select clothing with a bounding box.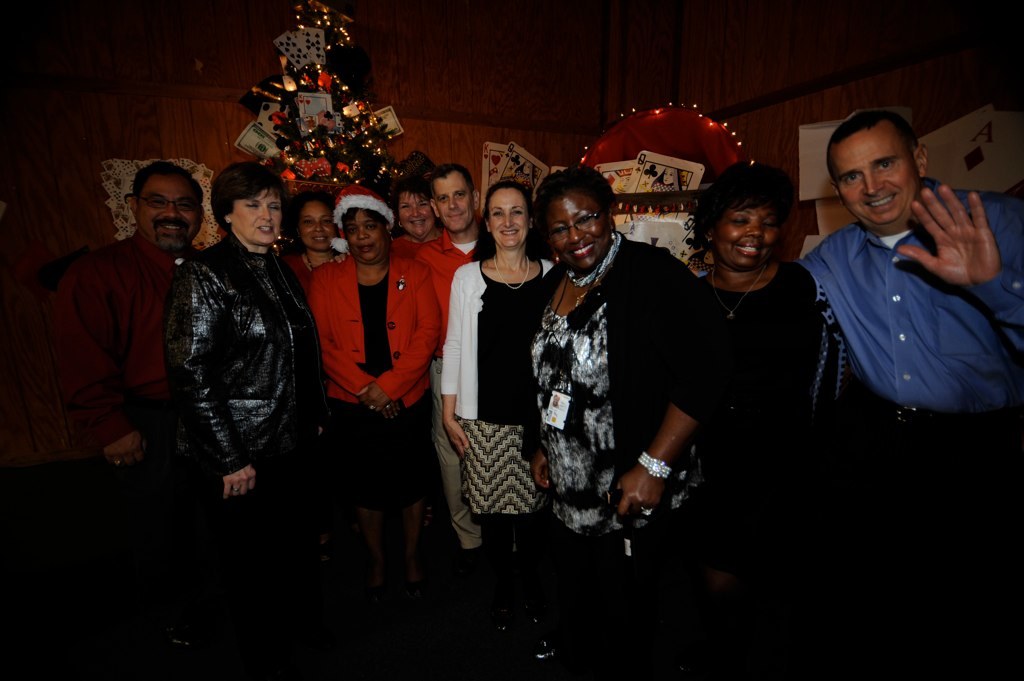
<region>305, 250, 439, 518</region>.
